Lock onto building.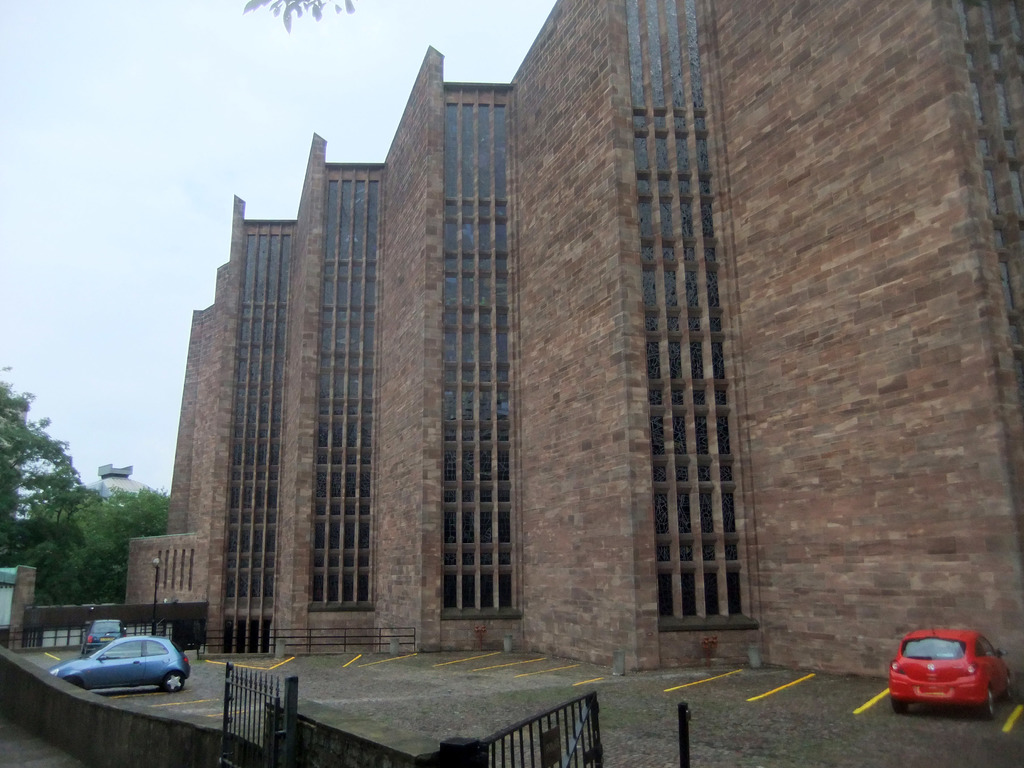
Locked: bbox(121, 0, 1023, 696).
